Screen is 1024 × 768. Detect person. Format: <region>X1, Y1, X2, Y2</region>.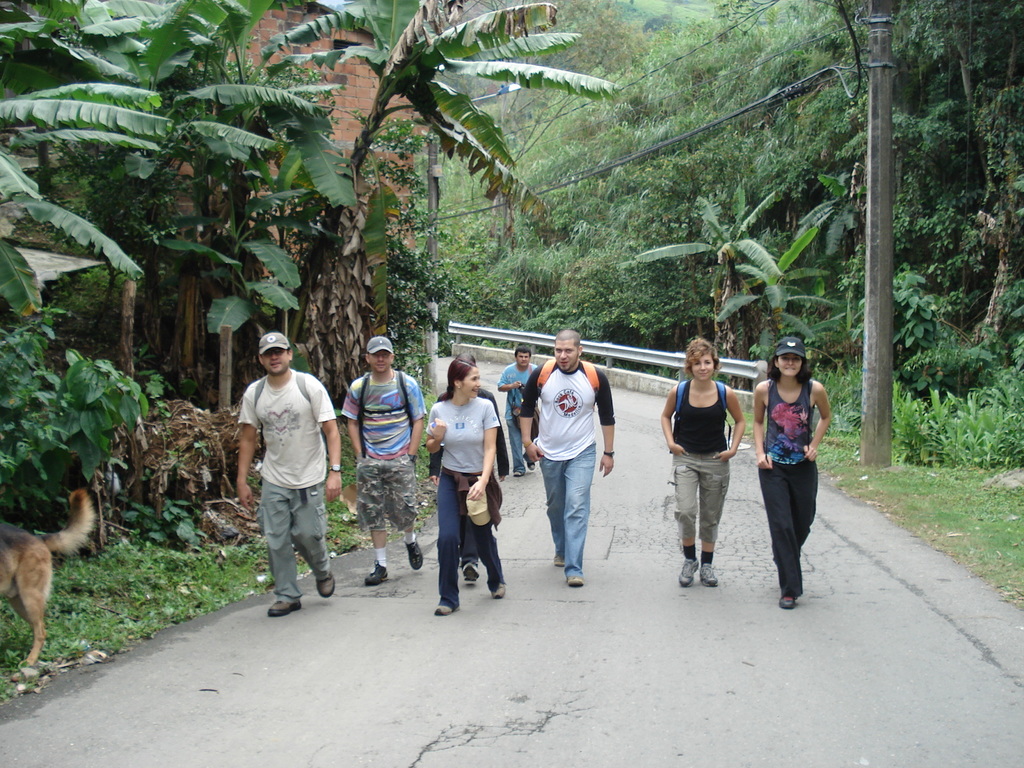
<region>237, 331, 346, 618</region>.
